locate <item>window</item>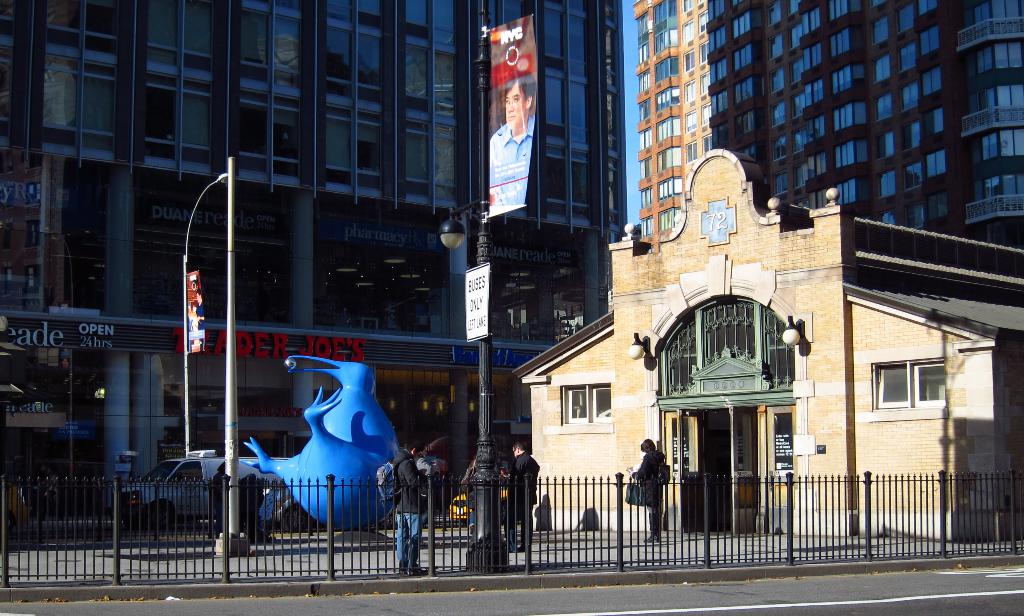
<box>662,177,687,191</box>
